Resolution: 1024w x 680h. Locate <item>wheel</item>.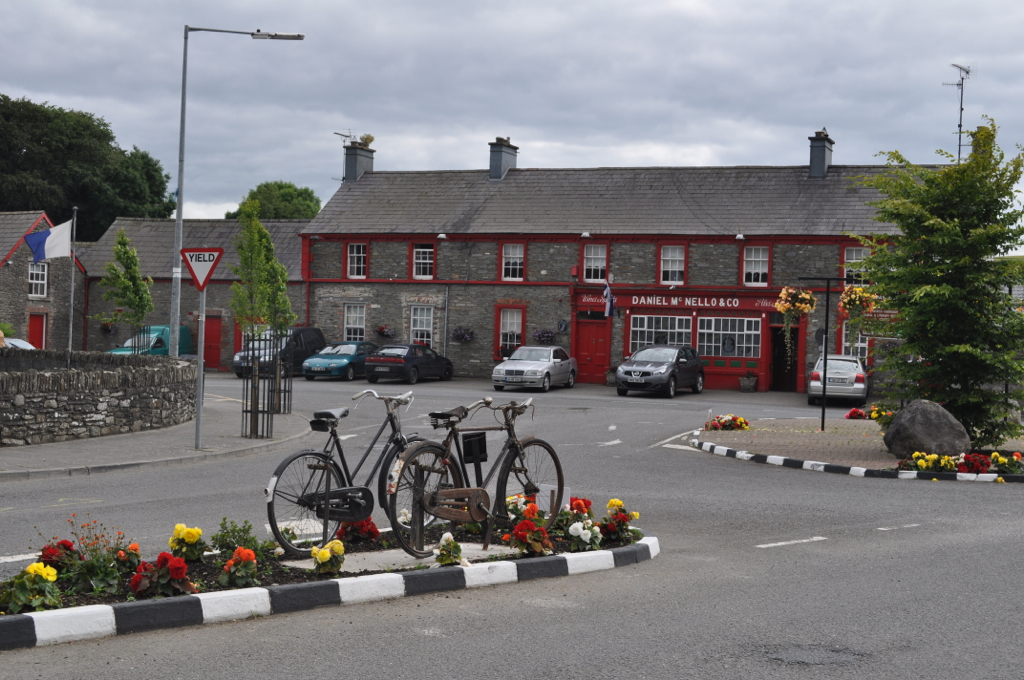
l=855, t=399, r=864, b=409.
